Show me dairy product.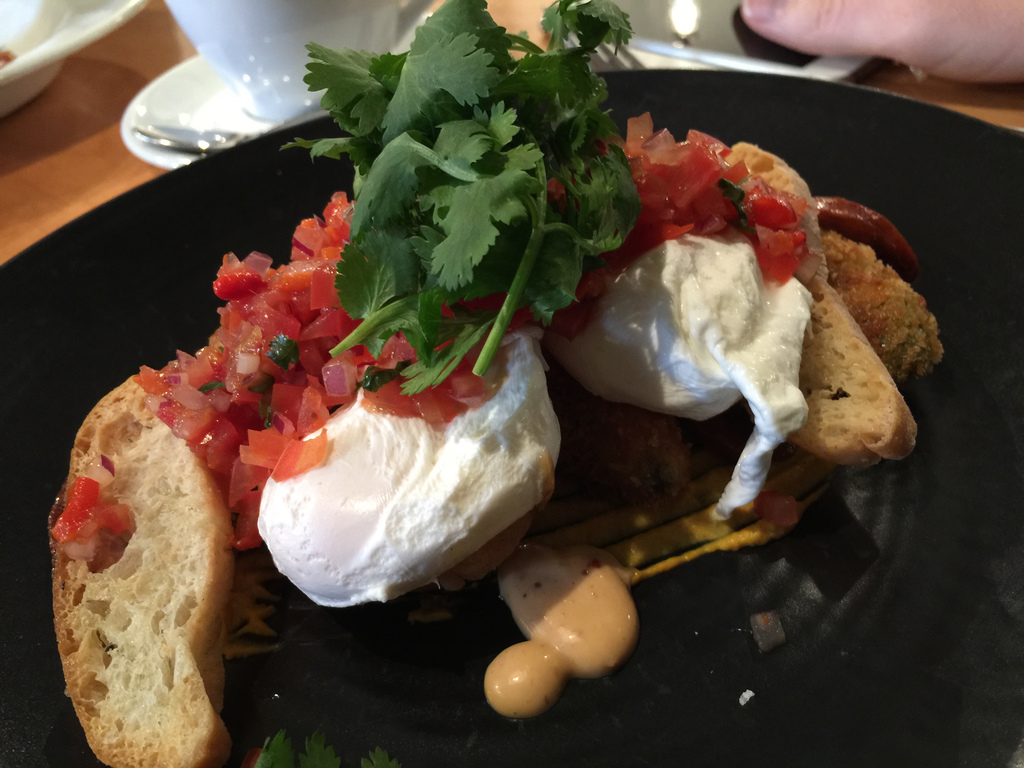
dairy product is here: [559, 232, 808, 503].
